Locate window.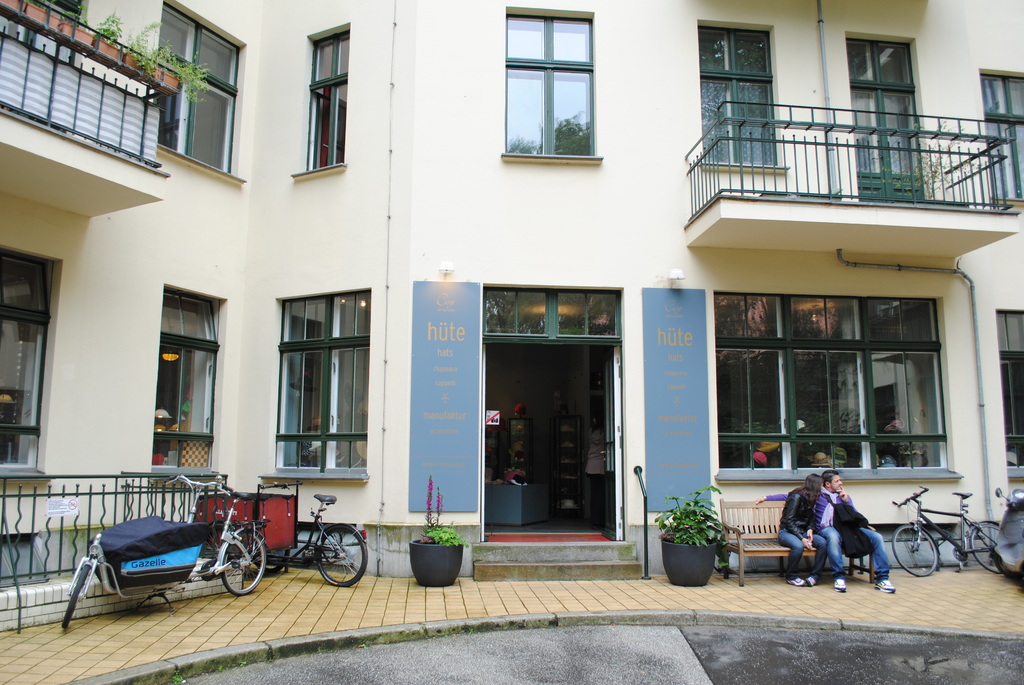
Bounding box: BBox(508, 17, 593, 155).
